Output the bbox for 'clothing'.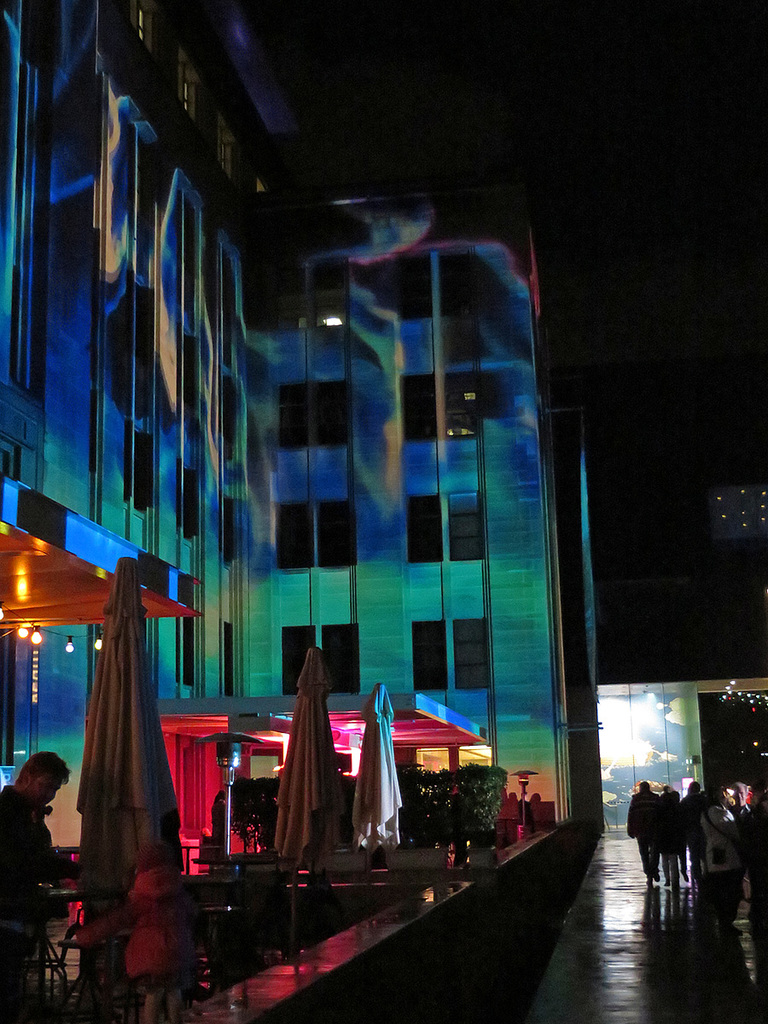
[75,866,198,977].
